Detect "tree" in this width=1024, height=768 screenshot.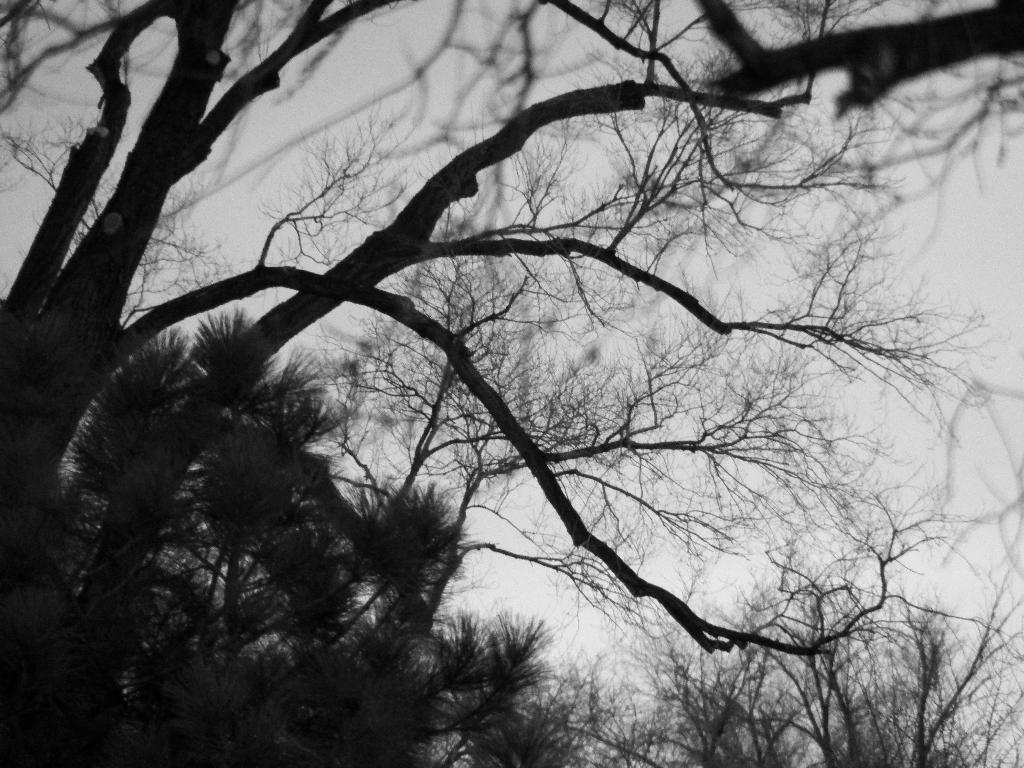
Detection: x1=545, y1=591, x2=1023, y2=767.
